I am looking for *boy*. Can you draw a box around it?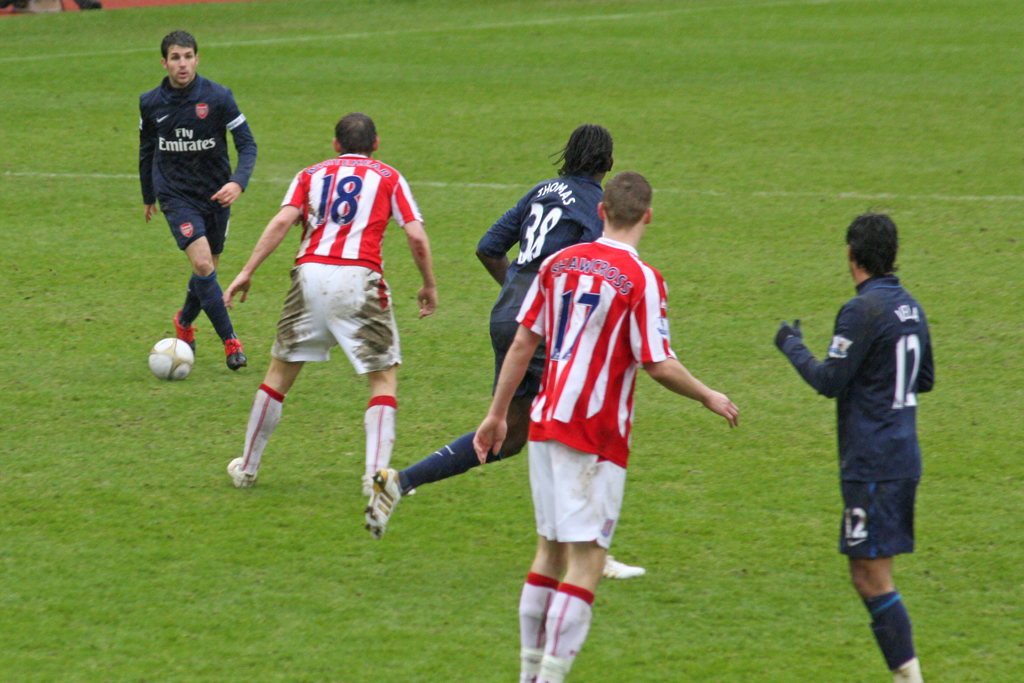
Sure, the bounding box is [115, 39, 271, 415].
